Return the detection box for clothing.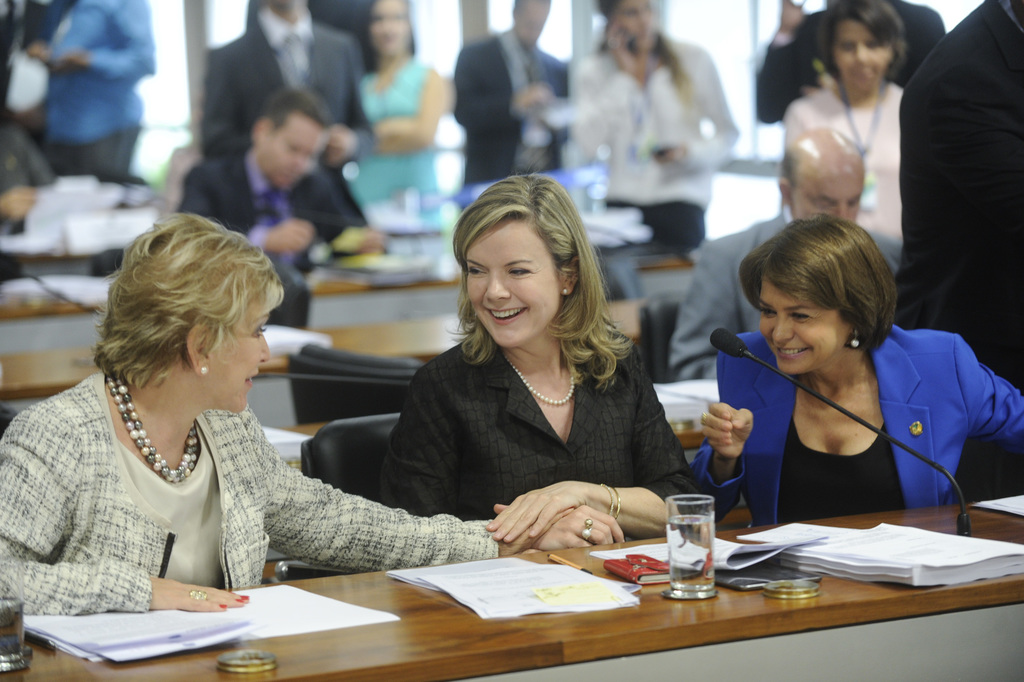
detection(692, 312, 1023, 521).
